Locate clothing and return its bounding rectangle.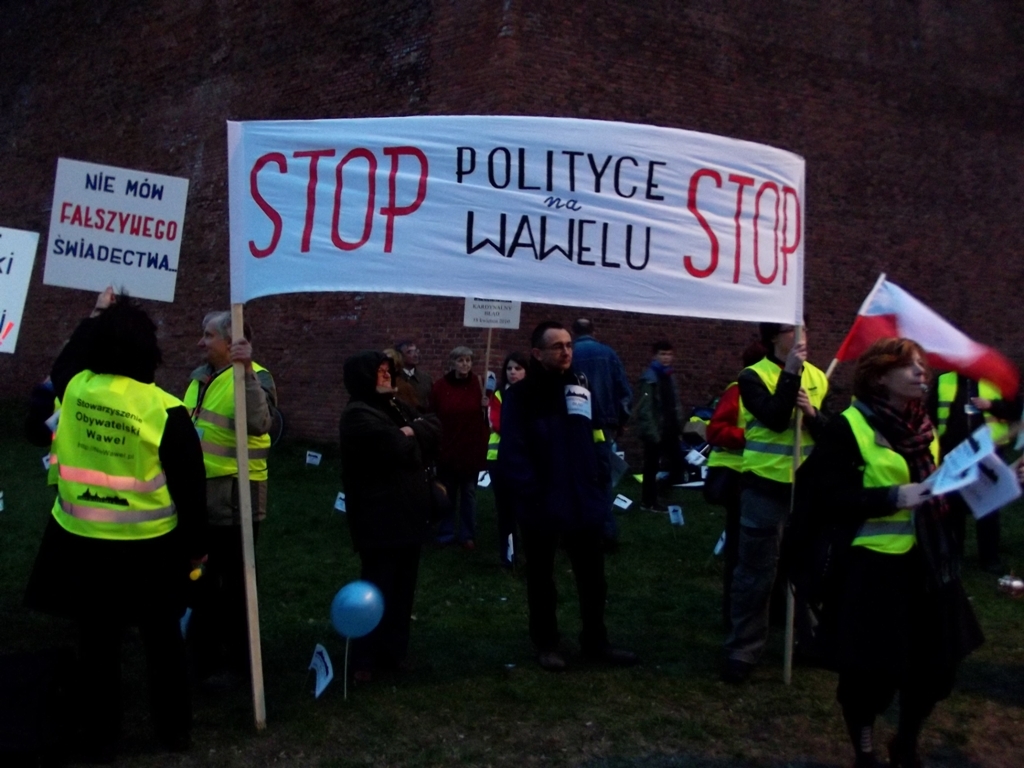
(913,373,1016,453).
